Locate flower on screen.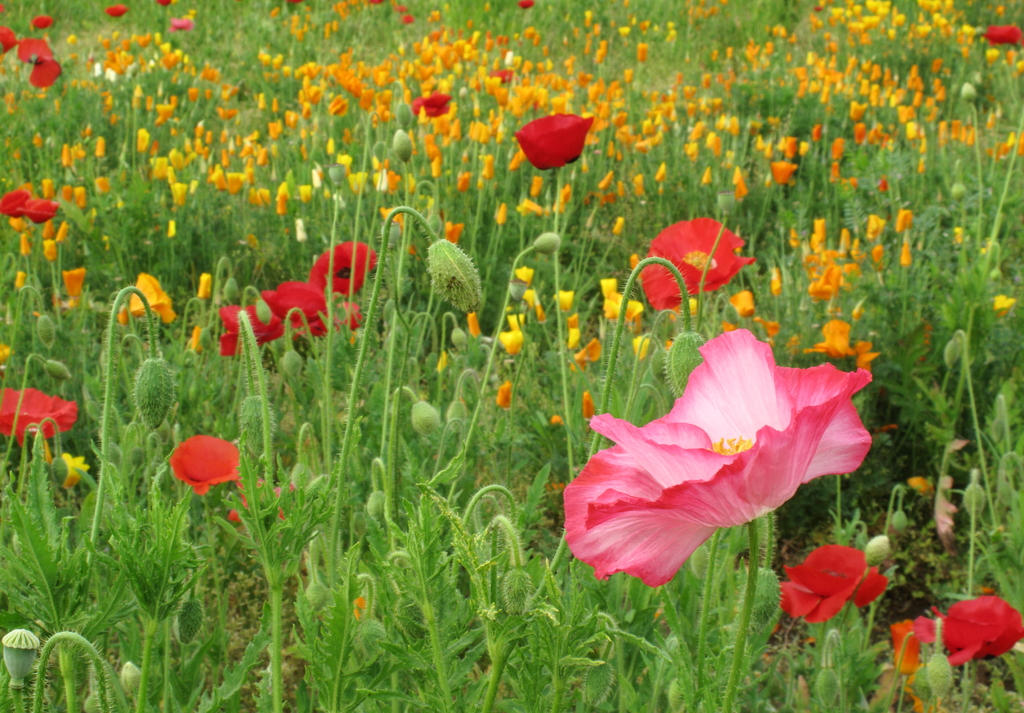
On screen at l=990, t=293, r=1016, b=318.
